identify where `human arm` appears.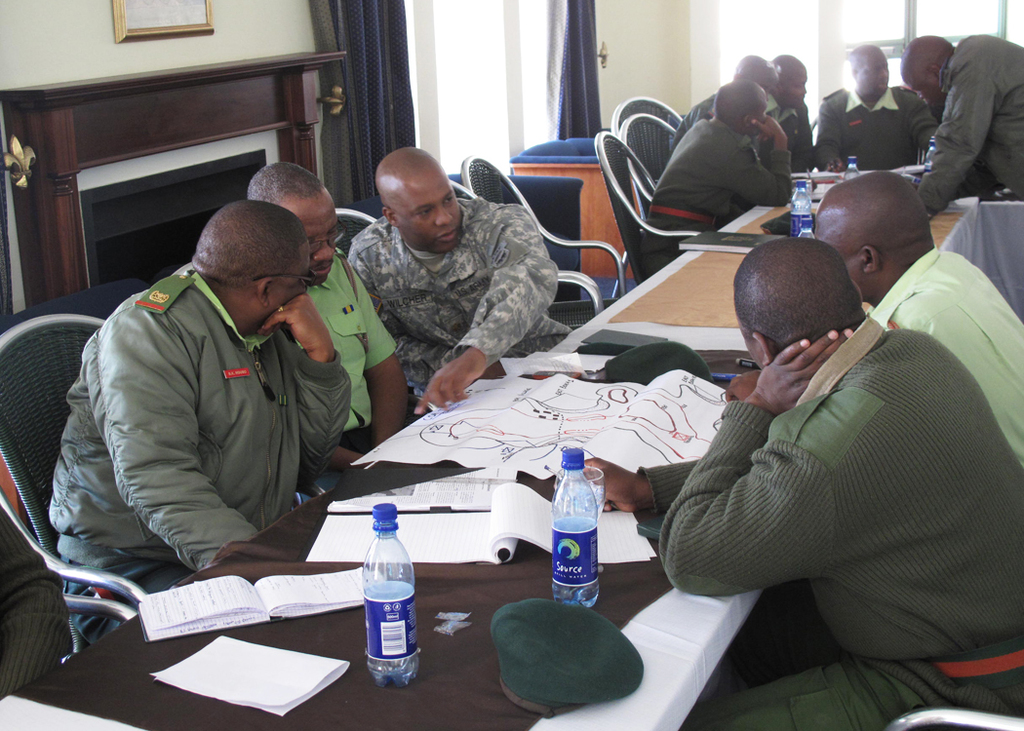
Appears at left=350, top=277, right=407, bottom=450.
